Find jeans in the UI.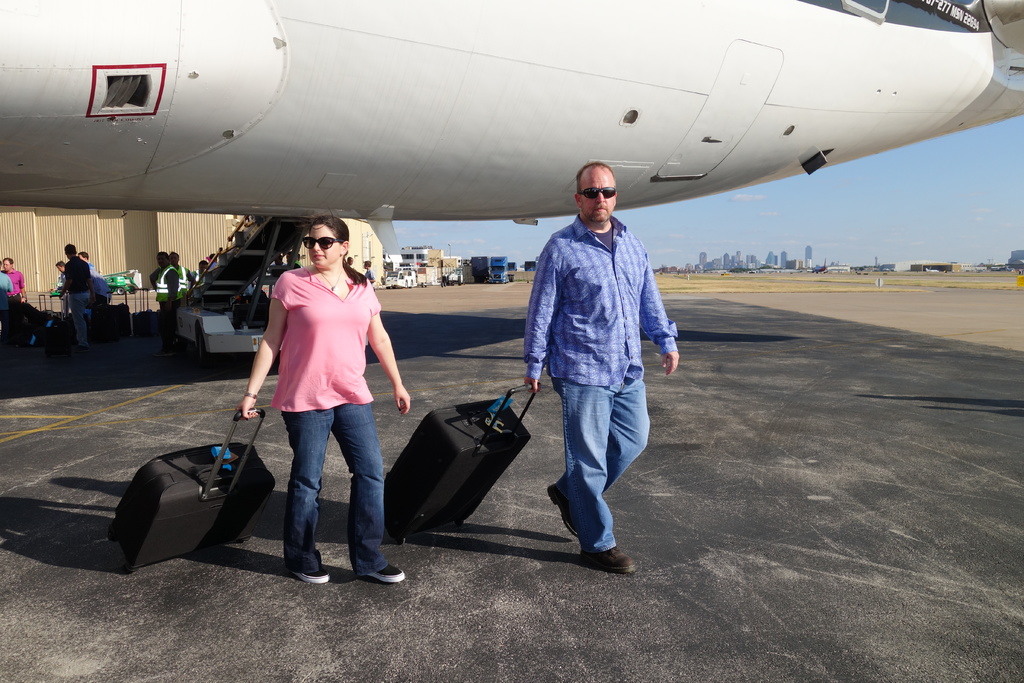
UI element at 557 388 651 559.
